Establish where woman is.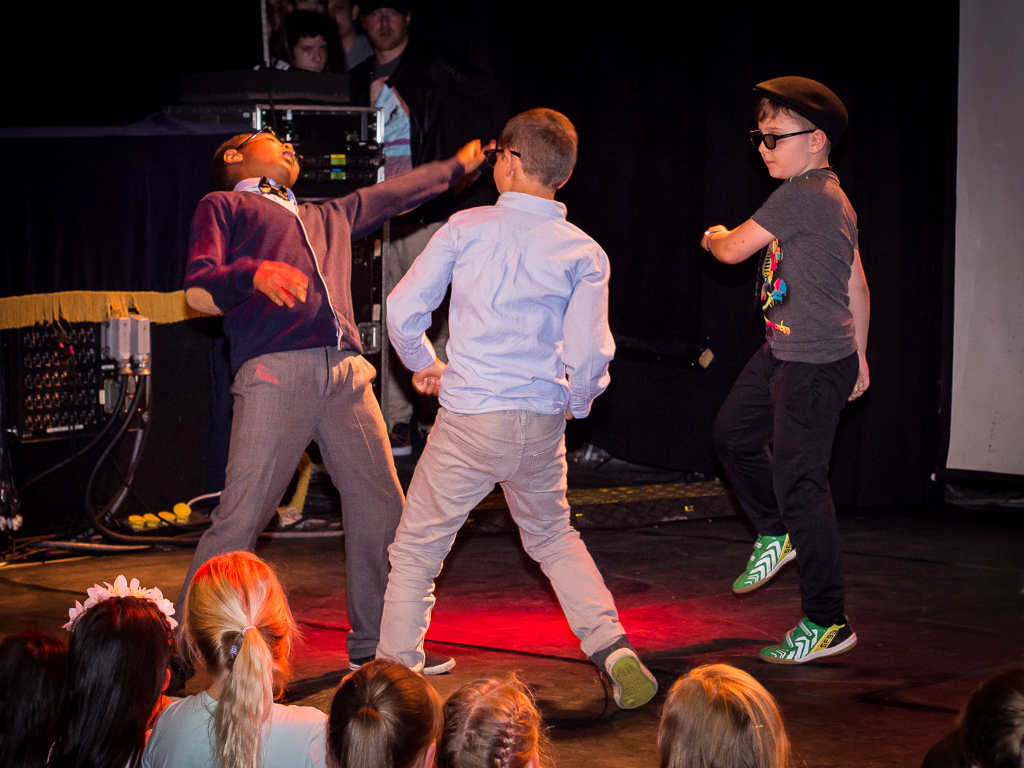
Established at detection(441, 669, 549, 767).
